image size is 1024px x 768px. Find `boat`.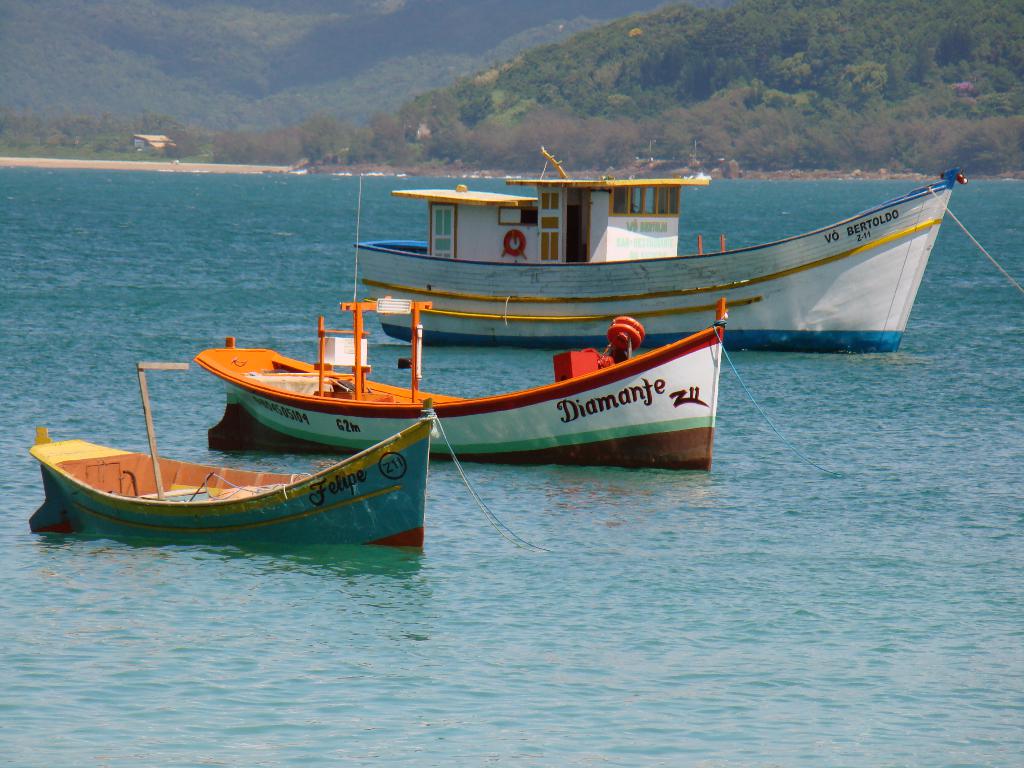
x1=182, y1=289, x2=719, y2=474.
